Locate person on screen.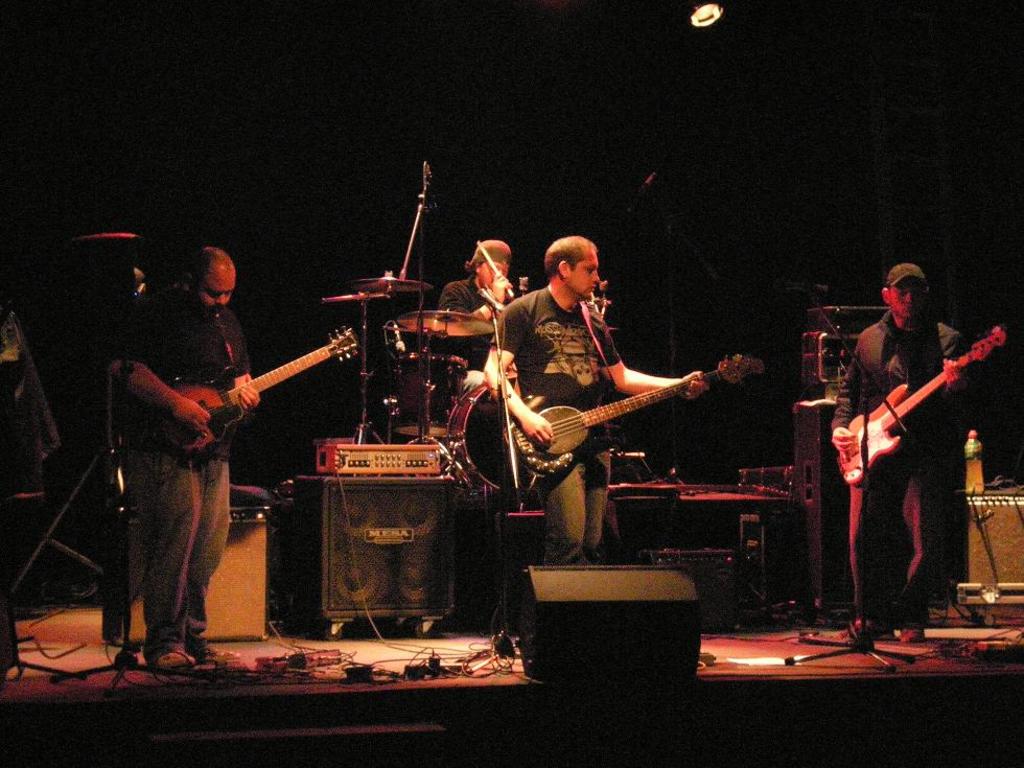
On screen at [830, 263, 984, 631].
